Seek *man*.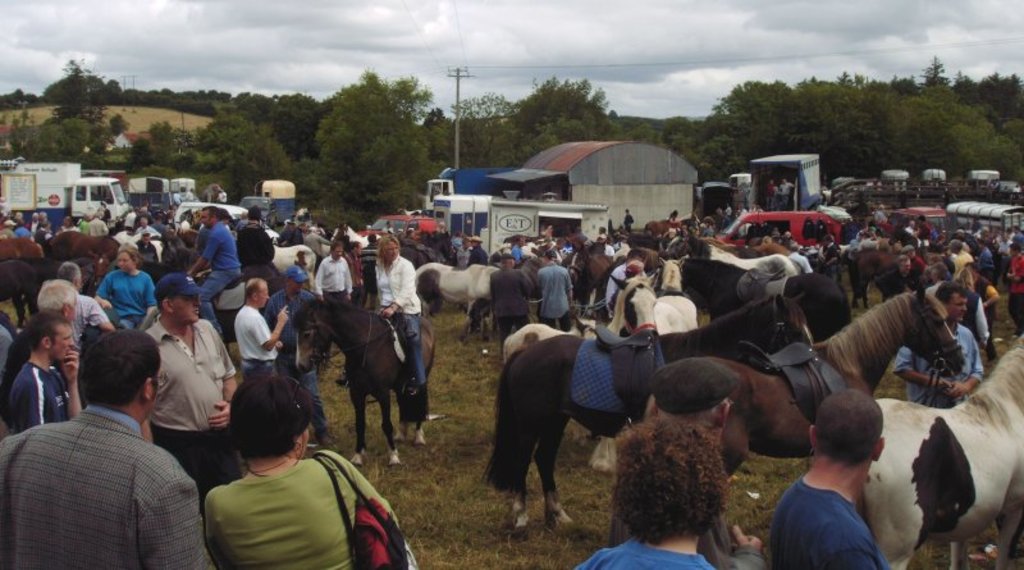
l=58, t=261, r=116, b=347.
